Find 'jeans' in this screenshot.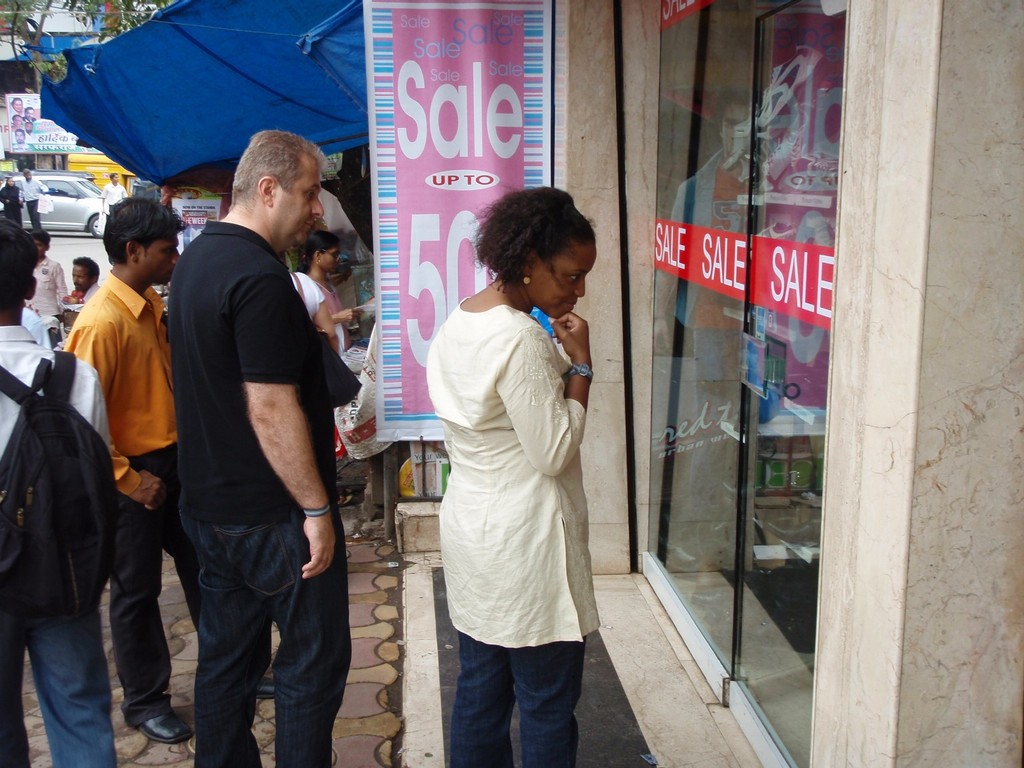
The bounding box for 'jeans' is bbox(159, 497, 344, 767).
